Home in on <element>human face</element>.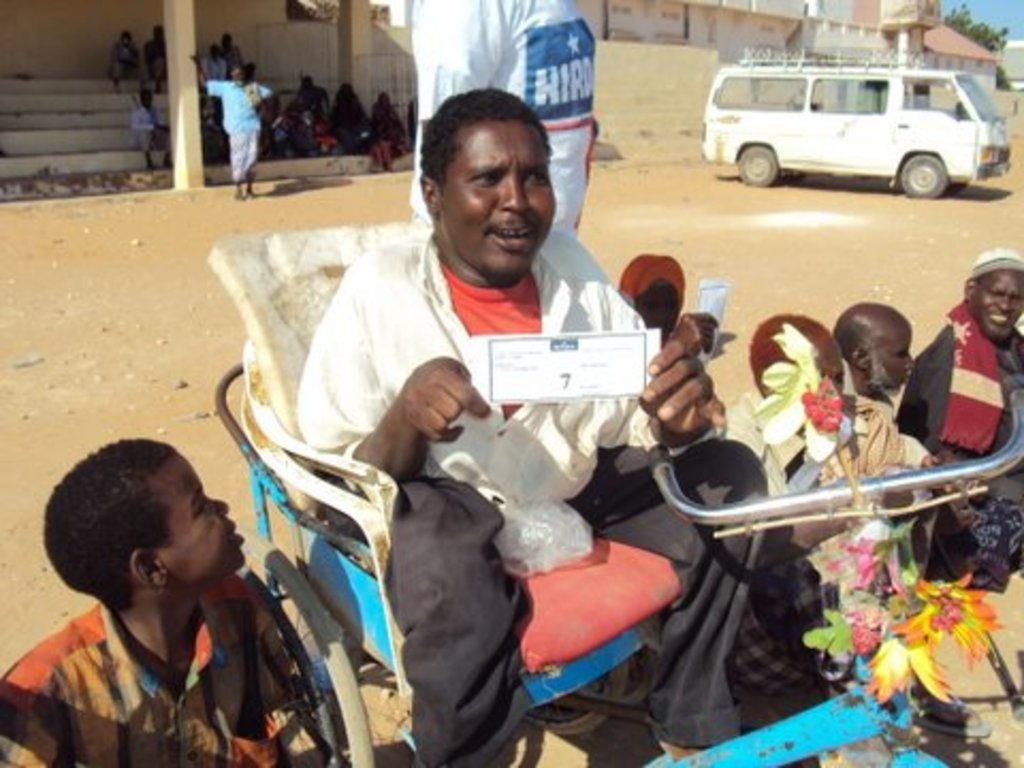
Homed in at x1=158 y1=459 x2=247 y2=574.
